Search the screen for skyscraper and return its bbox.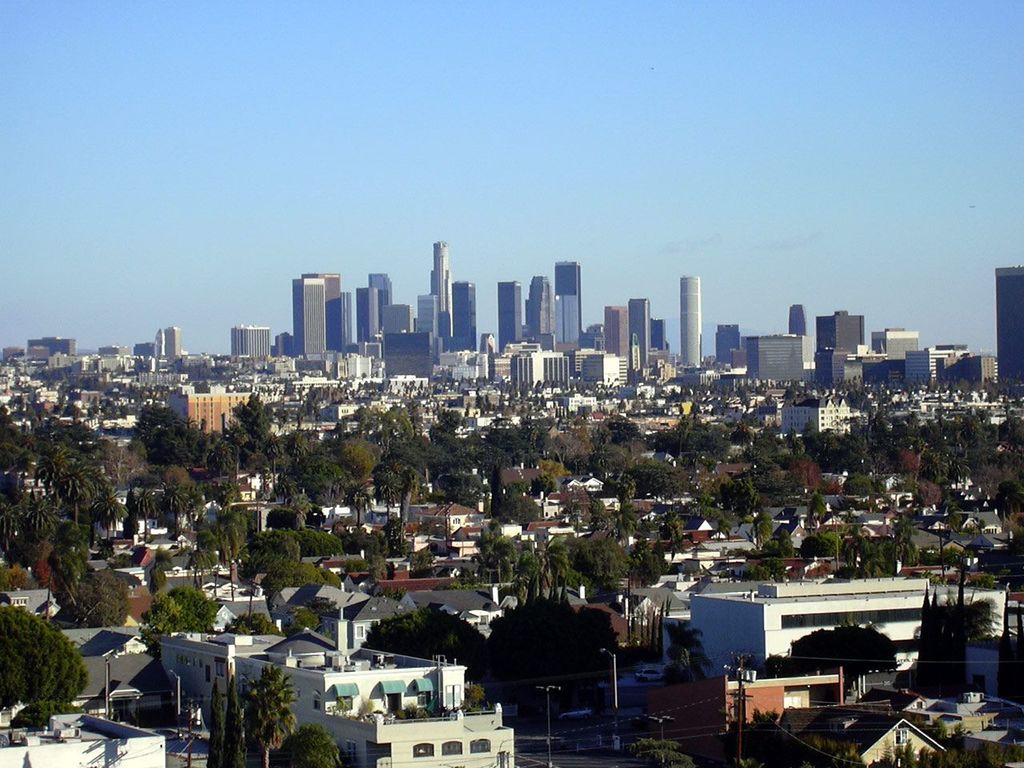
Found: <region>444, 274, 479, 354</region>.
